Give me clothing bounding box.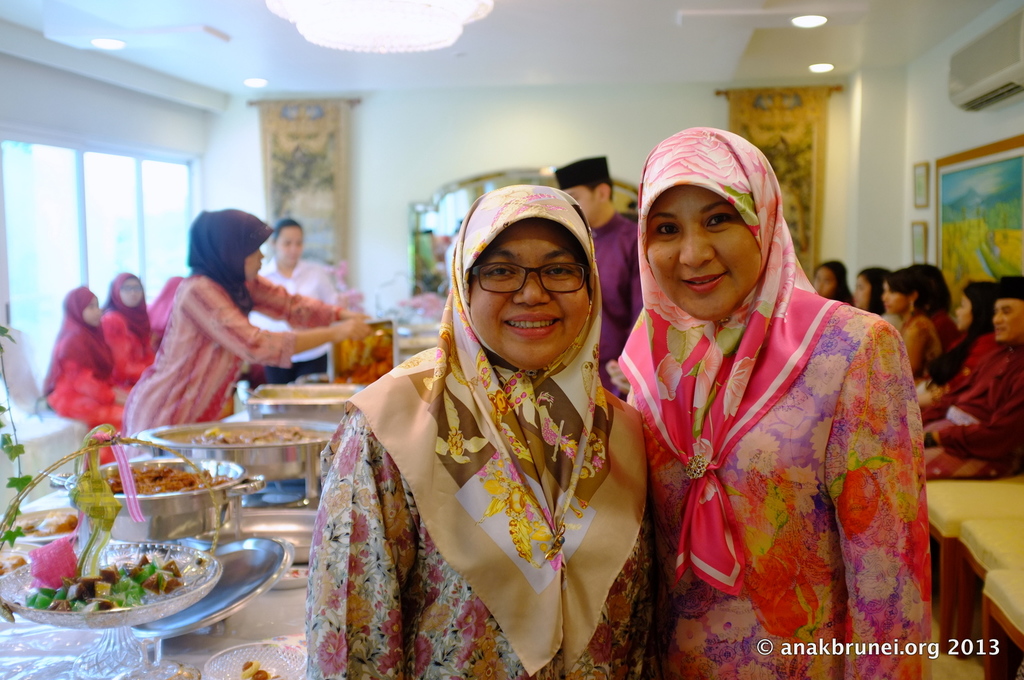
x1=102 y1=271 x2=154 y2=395.
